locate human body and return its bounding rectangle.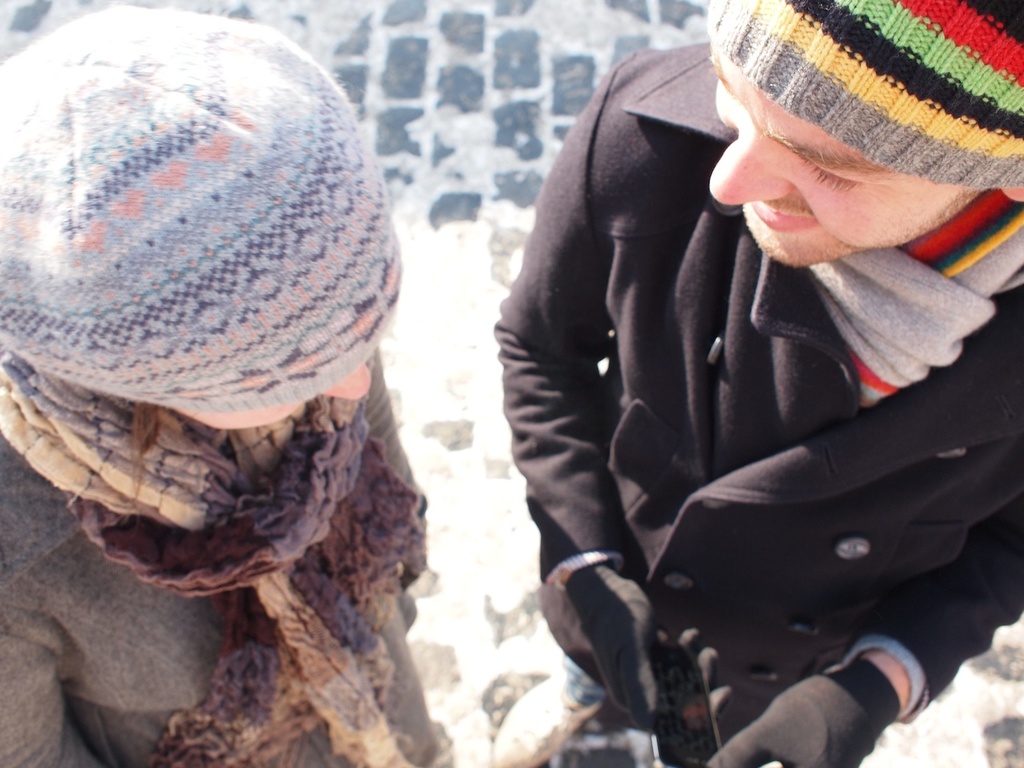
box=[493, 6, 1023, 687].
